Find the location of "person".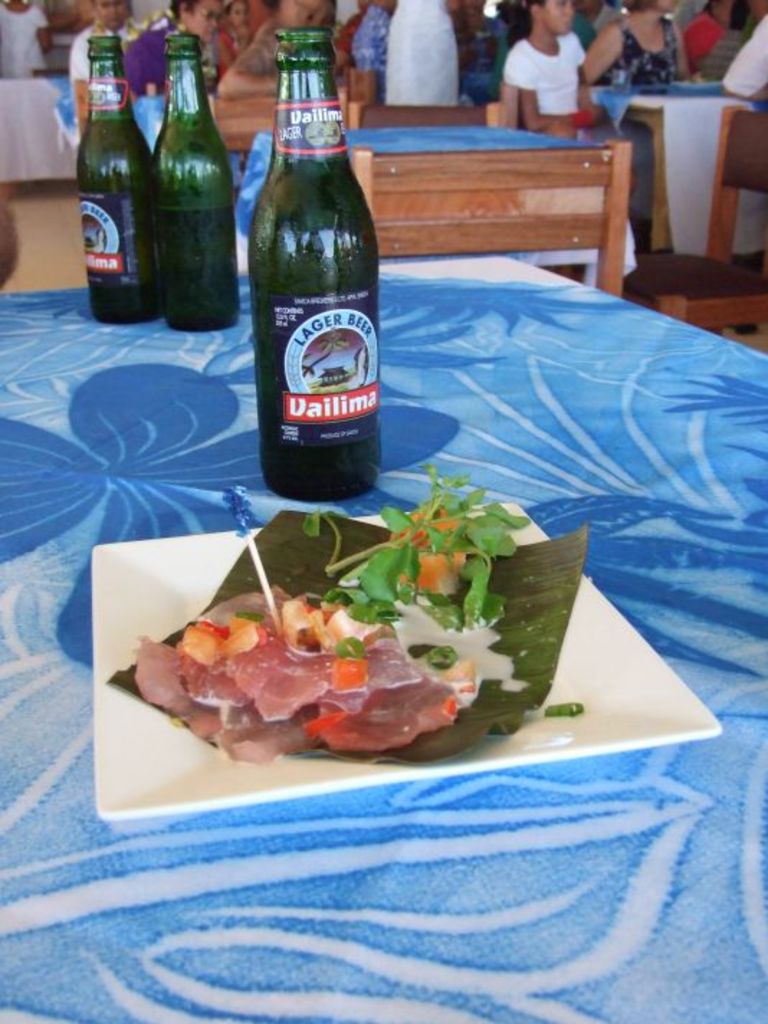
Location: [719, 7, 767, 129].
